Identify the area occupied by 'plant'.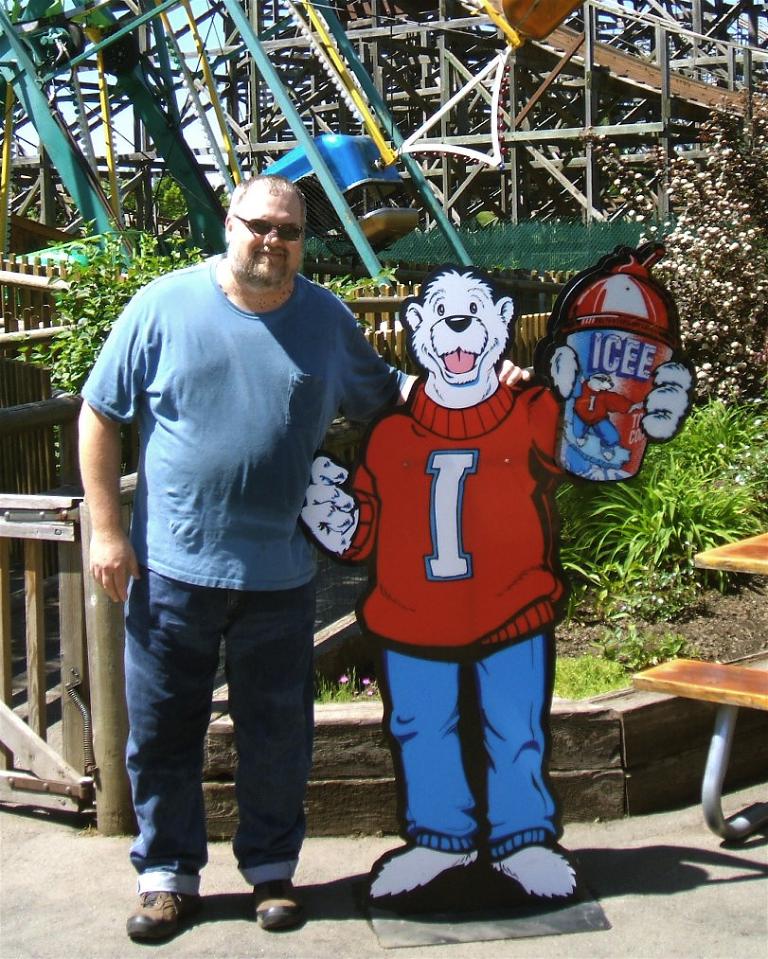
Area: [left=564, top=560, right=729, bottom=677].
